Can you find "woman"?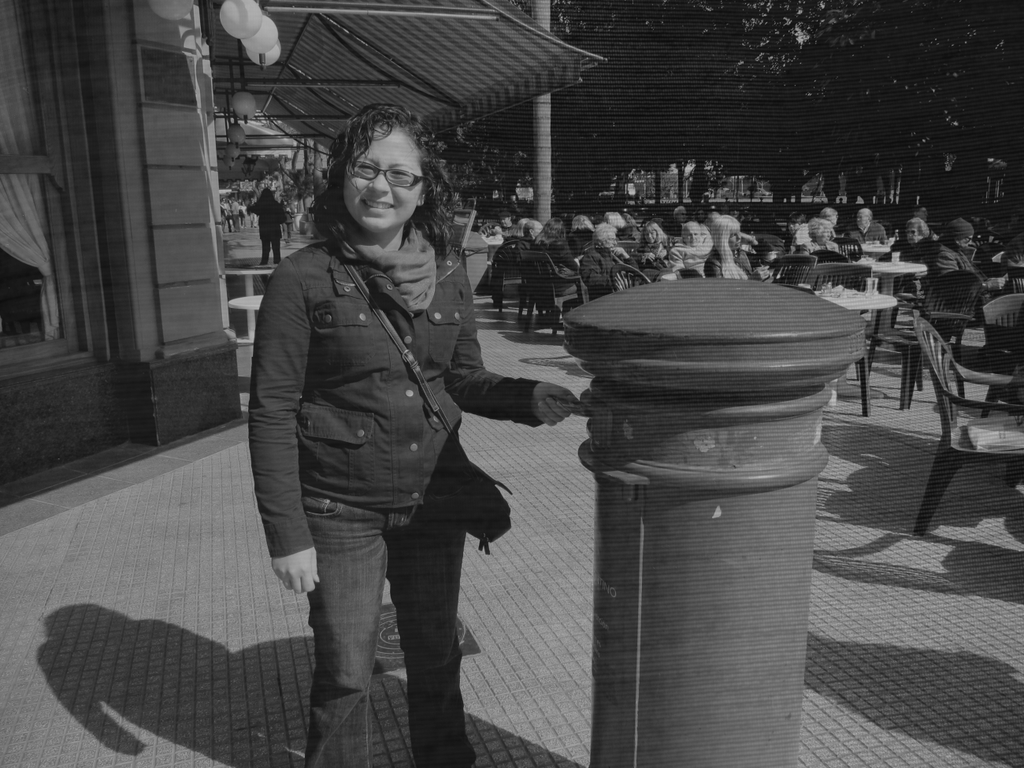
Yes, bounding box: [x1=798, y1=217, x2=840, y2=260].
